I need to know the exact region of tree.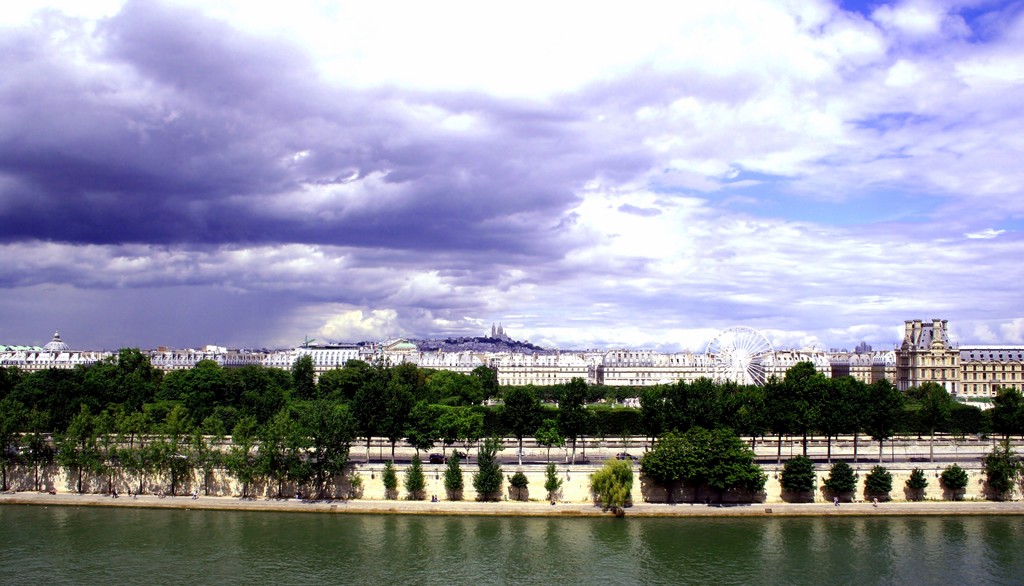
Region: bbox=[692, 376, 724, 426].
